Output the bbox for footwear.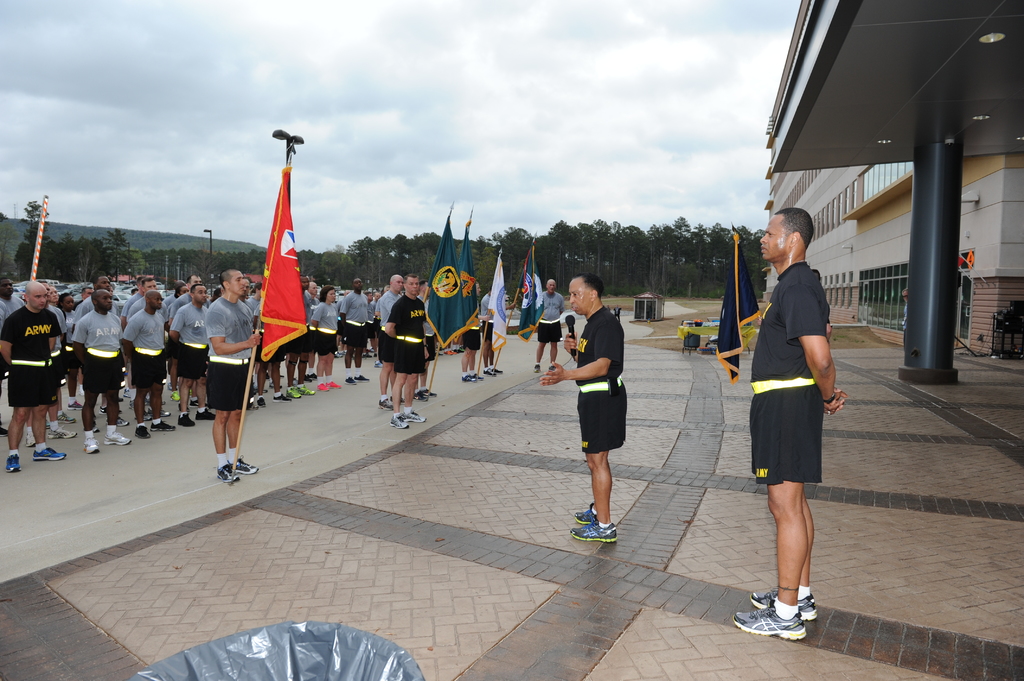
box(57, 410, 74, 422).
